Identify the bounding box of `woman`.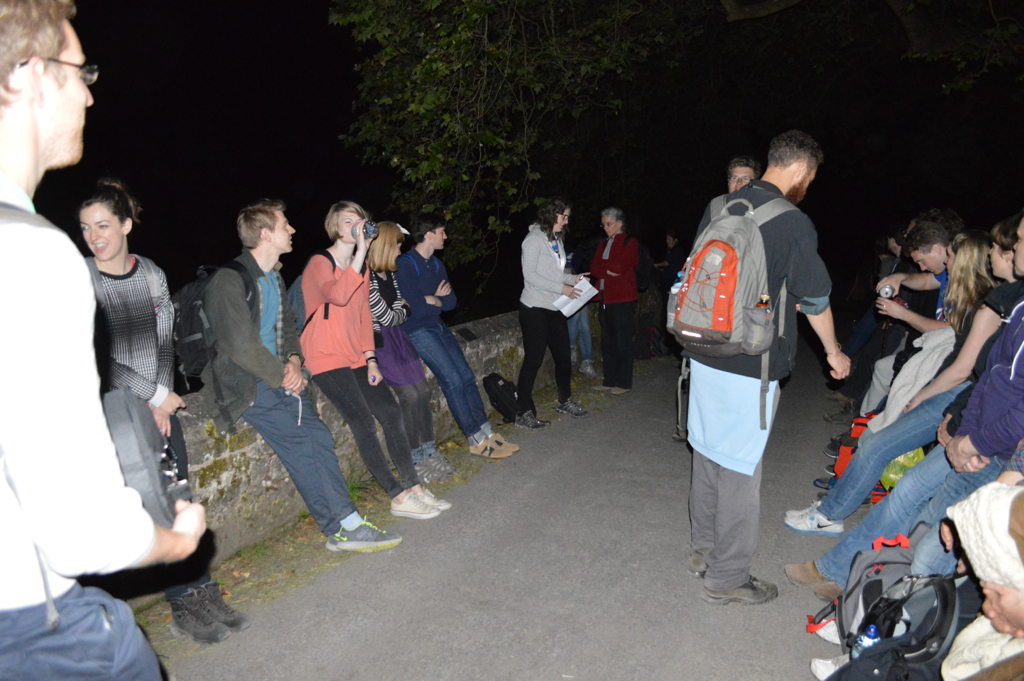
box=[365, 219, 459, 479].
